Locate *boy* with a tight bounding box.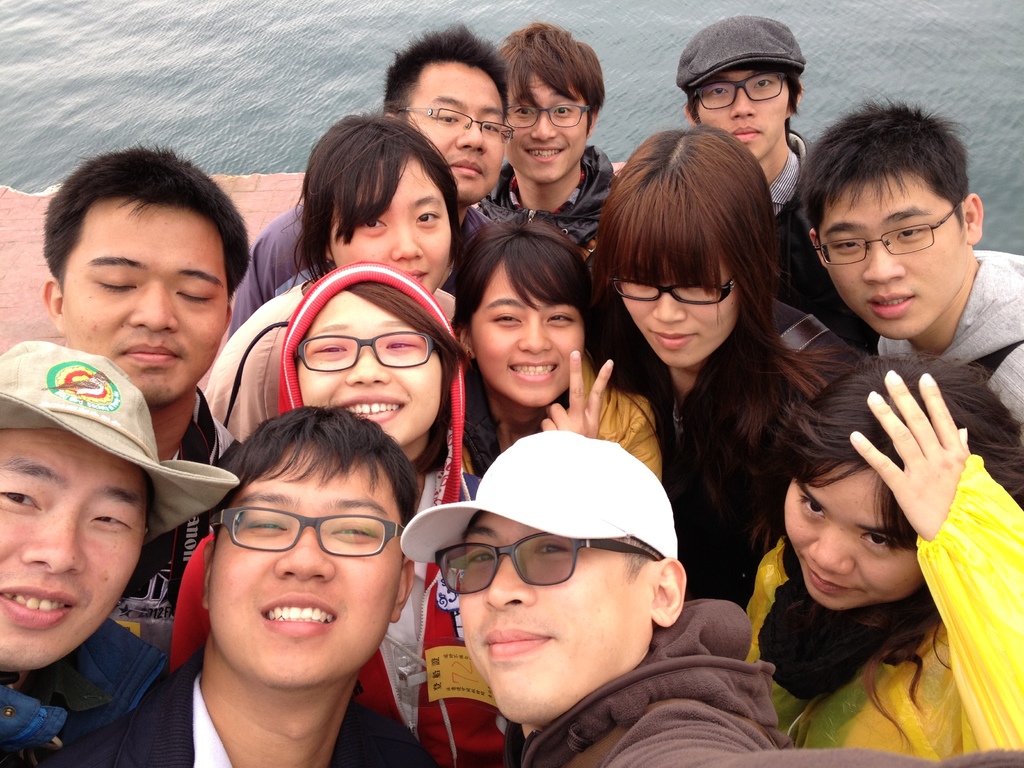
{"x1": 100, "y1": 401, "x2": 436, "y2": 767}.
